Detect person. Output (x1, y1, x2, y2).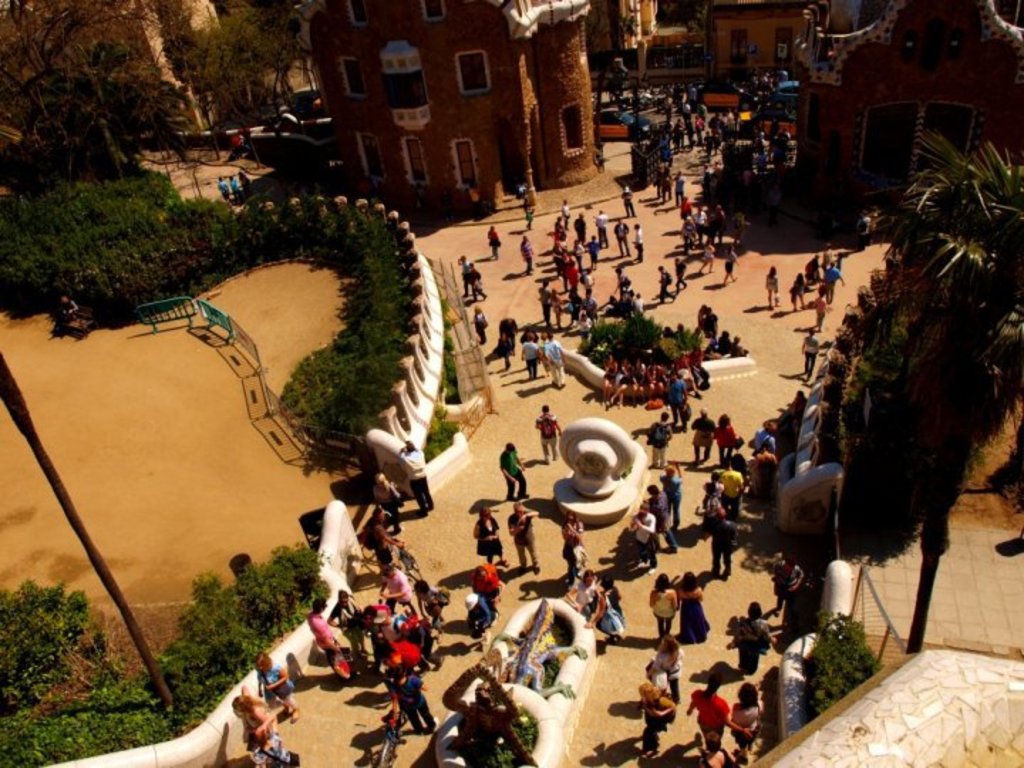
(374, 474, 404, 530).
